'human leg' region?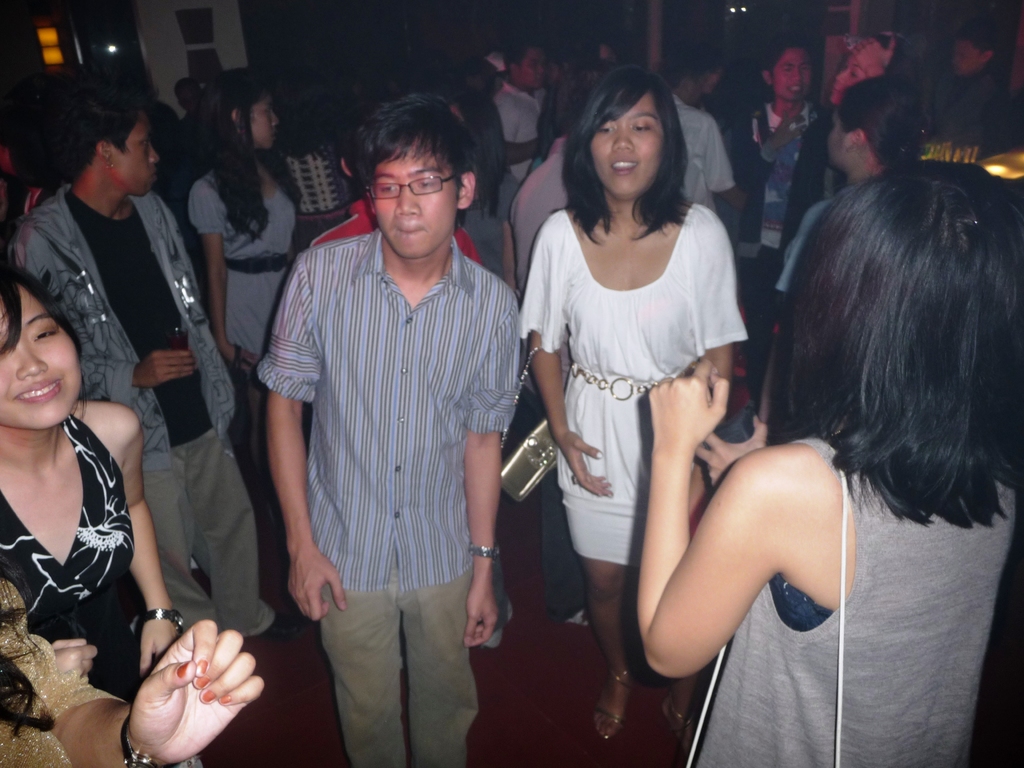
[x1=479, y1=548, x2=525, y2=648]
